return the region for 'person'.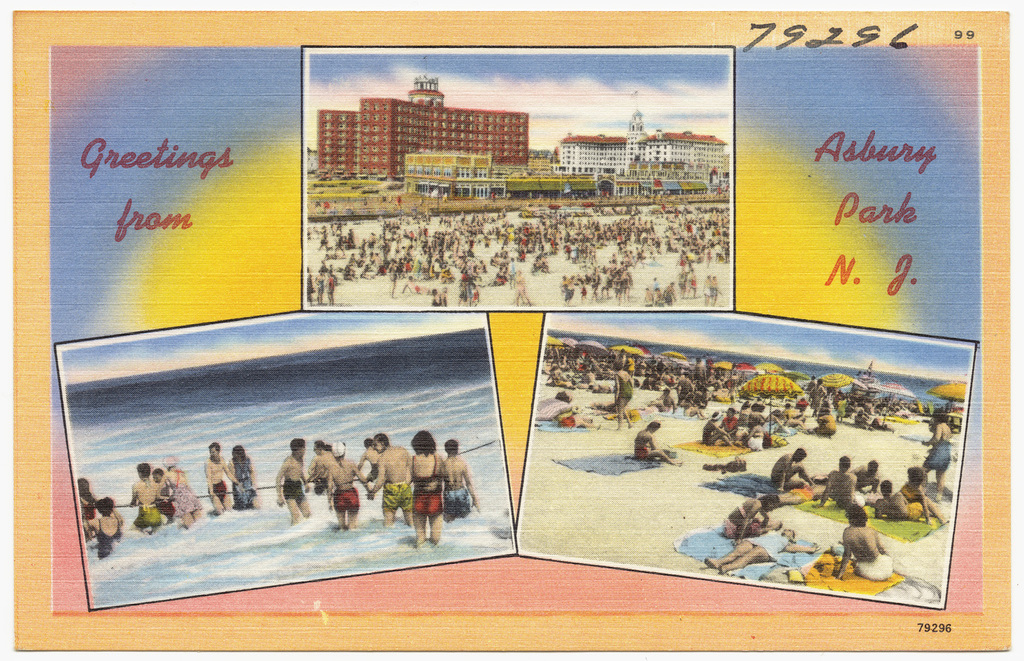
BBox(375, 429, 416, 532).
